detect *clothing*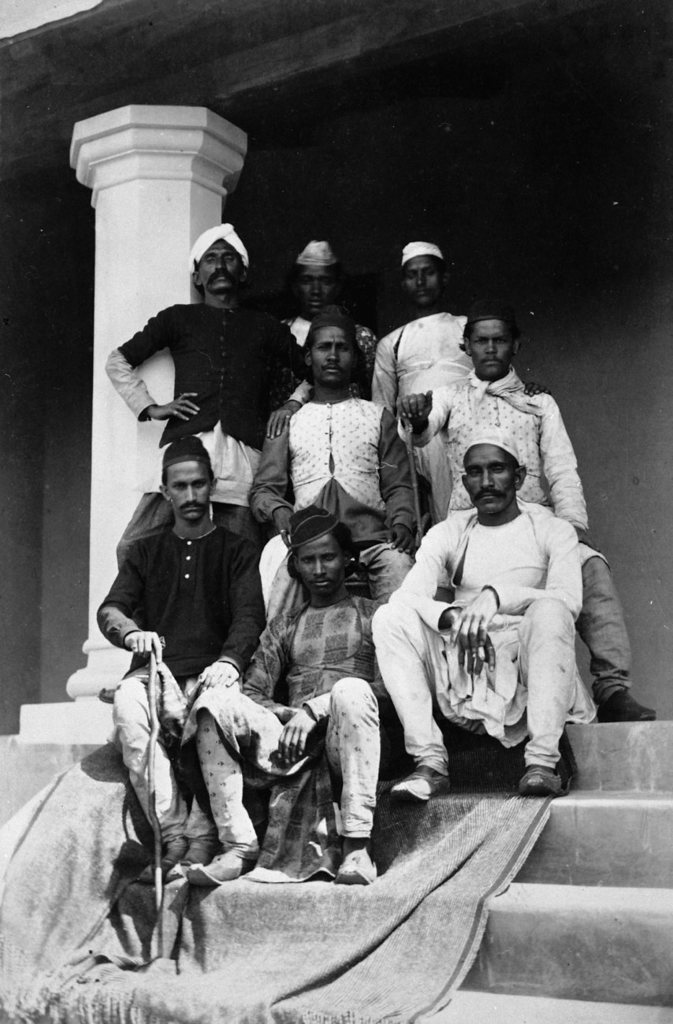
(left=102, top=306, right=298, bottom=510)
